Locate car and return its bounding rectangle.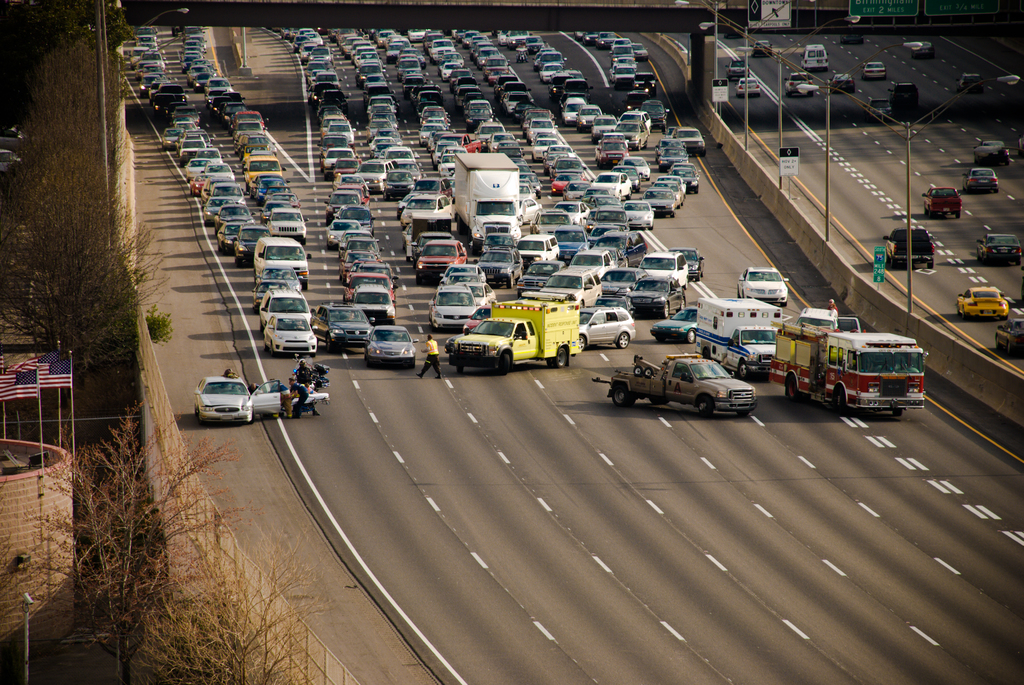
<region>893, 231, 929, 271</region>.
